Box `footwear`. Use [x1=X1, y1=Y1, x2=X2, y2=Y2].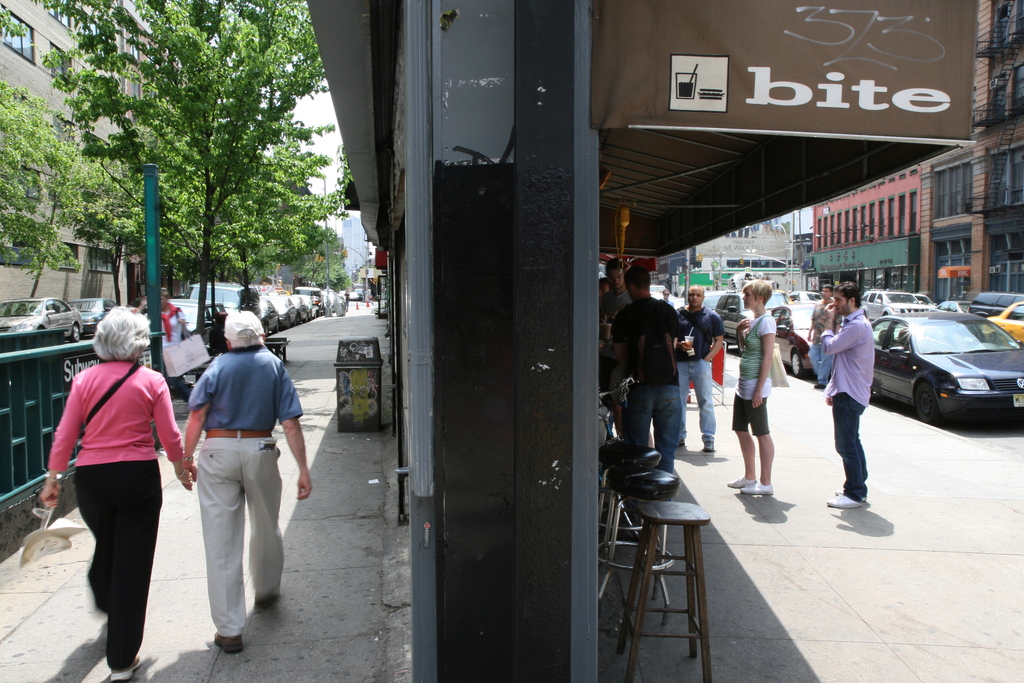
[x1=678, y1=438, x2=685, y2=447].
